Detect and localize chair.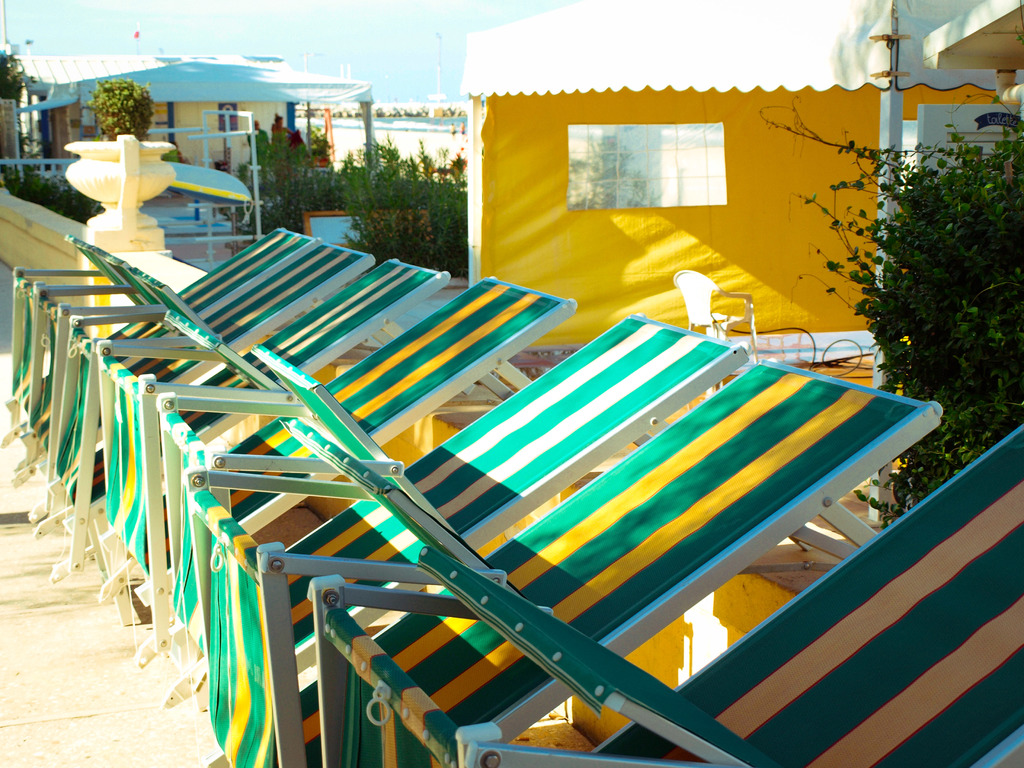
Localized at bbox=(0, 221, 312, 495).
